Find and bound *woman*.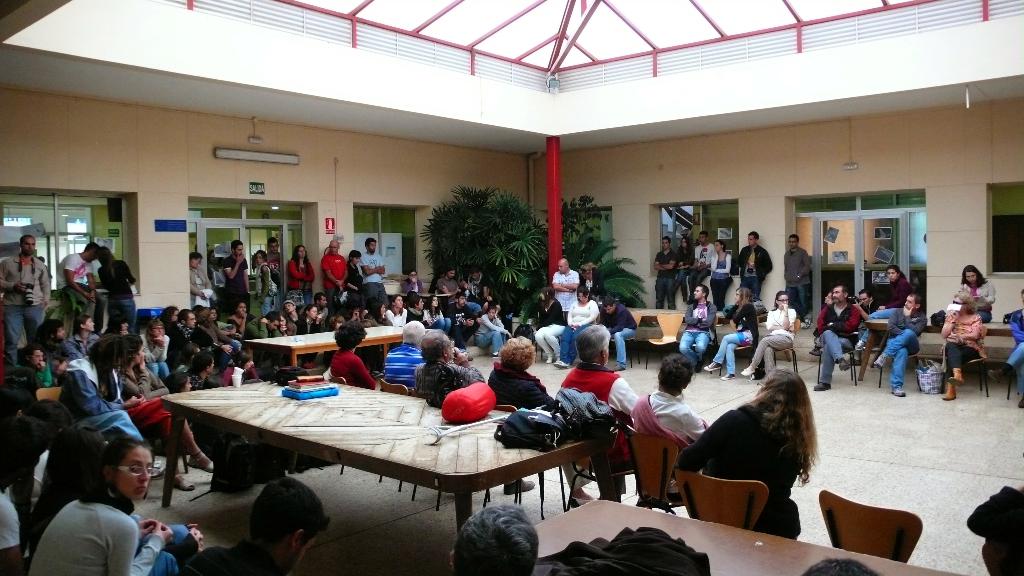
Bound: (162,307,180,334).
